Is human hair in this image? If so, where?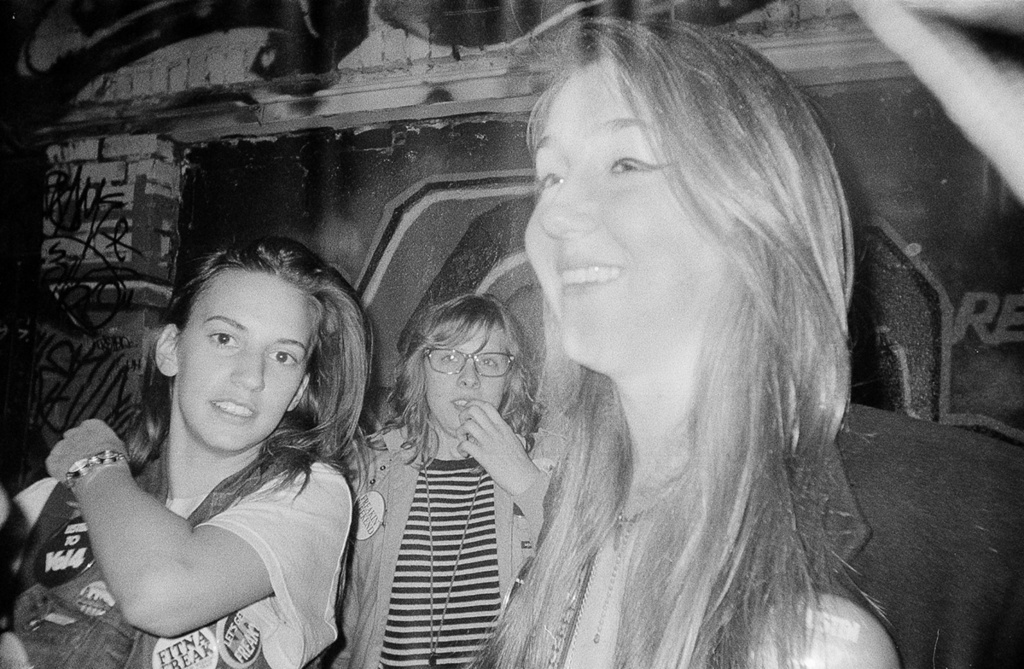
Yes, at BBox(430, 41, 919, 649).
